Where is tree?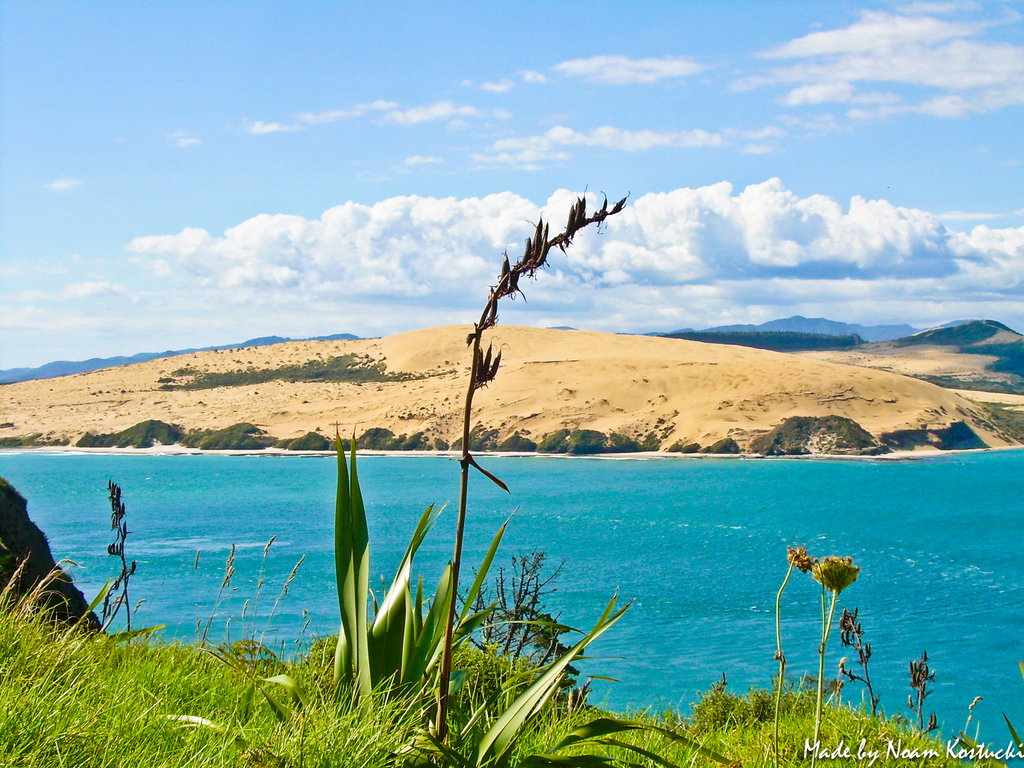
453,170,648,346.
